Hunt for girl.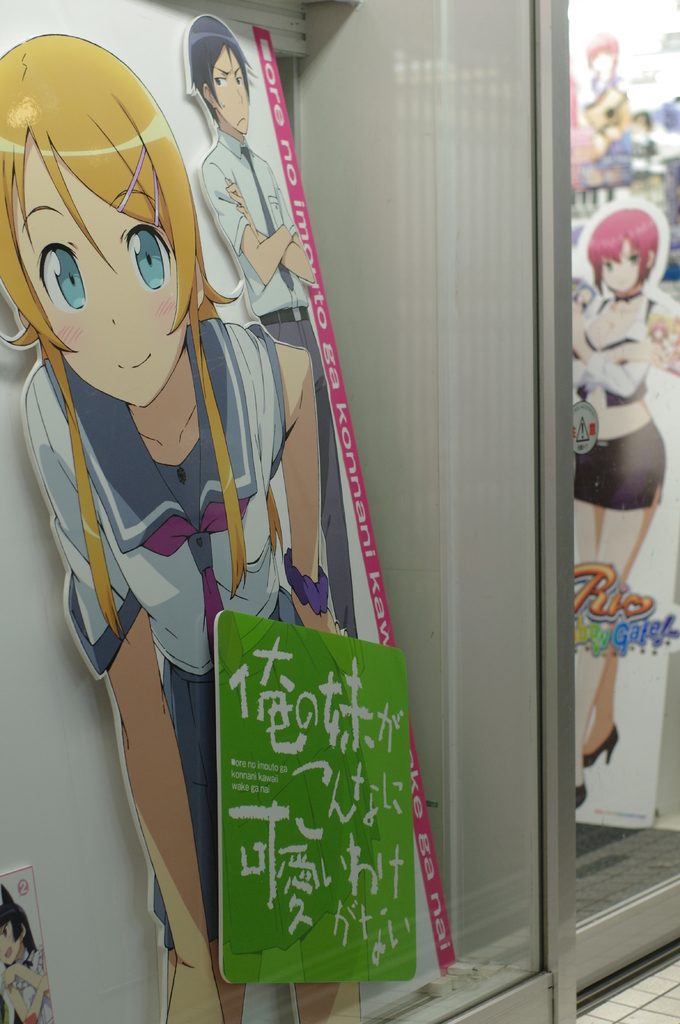
Hunted down at 0:28:365:1023.
